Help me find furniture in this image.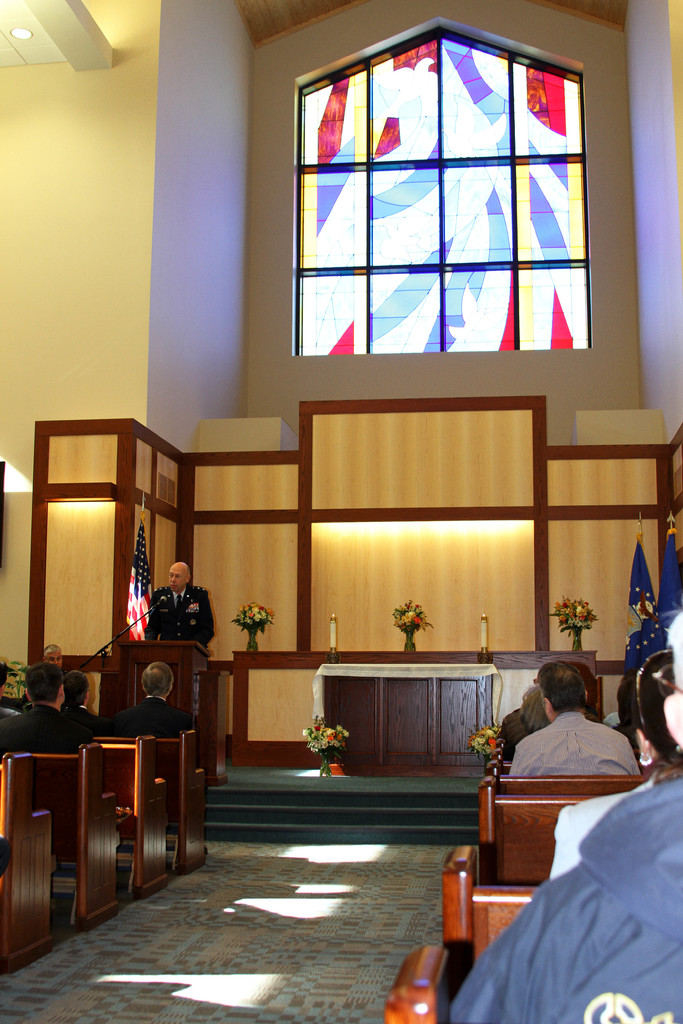
Found it: 0, 753, 55, 979.
